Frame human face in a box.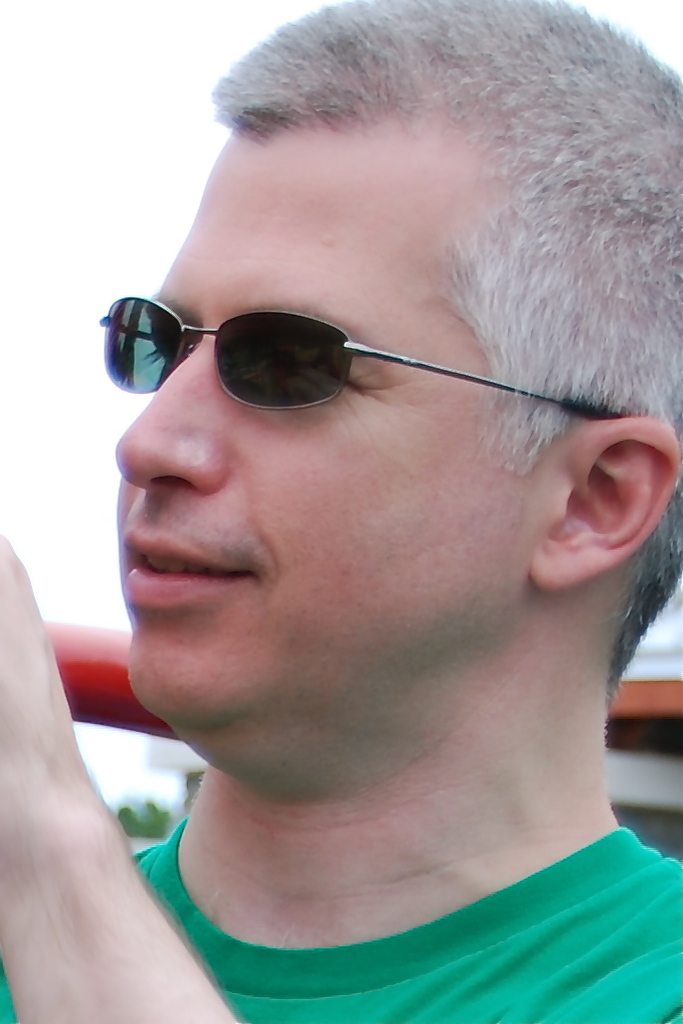
BBox(93, 107, 537, 718).
